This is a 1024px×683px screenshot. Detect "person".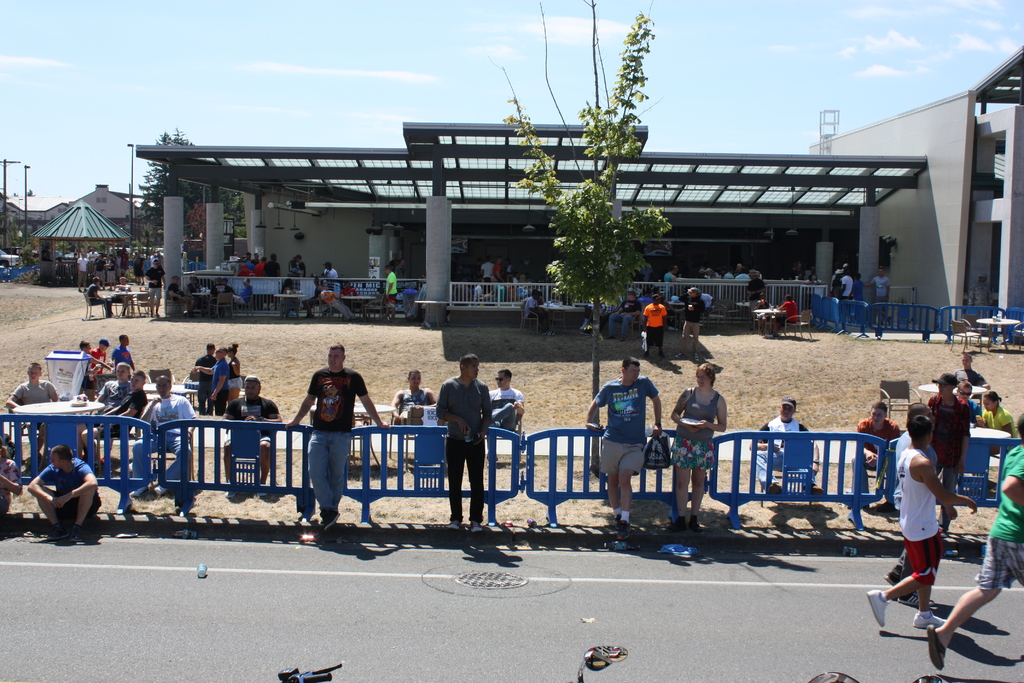
select_region(749, 399, 820, 504).
